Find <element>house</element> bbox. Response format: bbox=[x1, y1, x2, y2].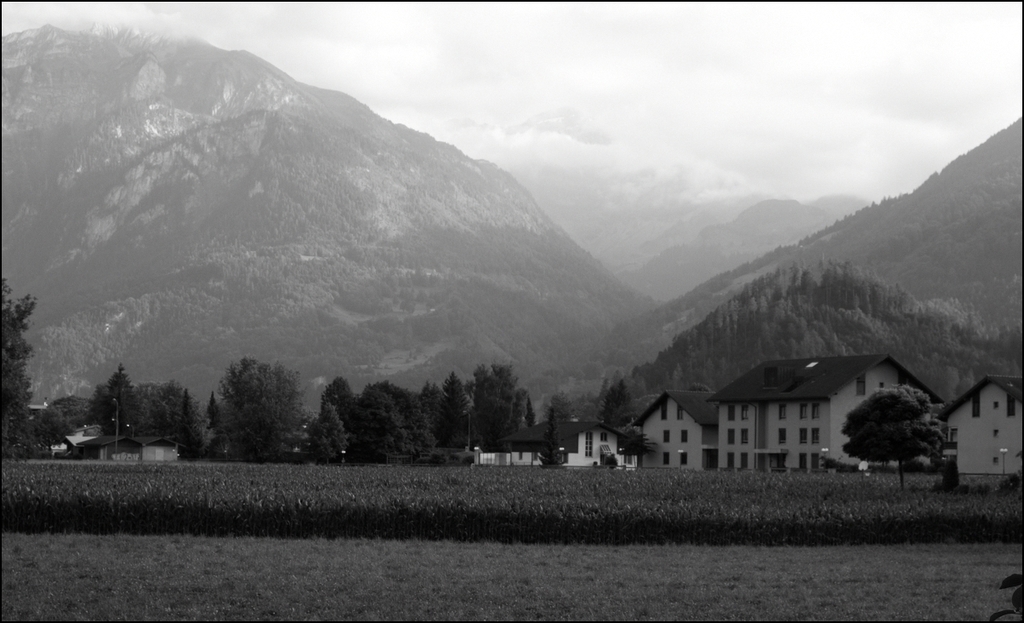
bbox=[715, 357, 930, 478].
